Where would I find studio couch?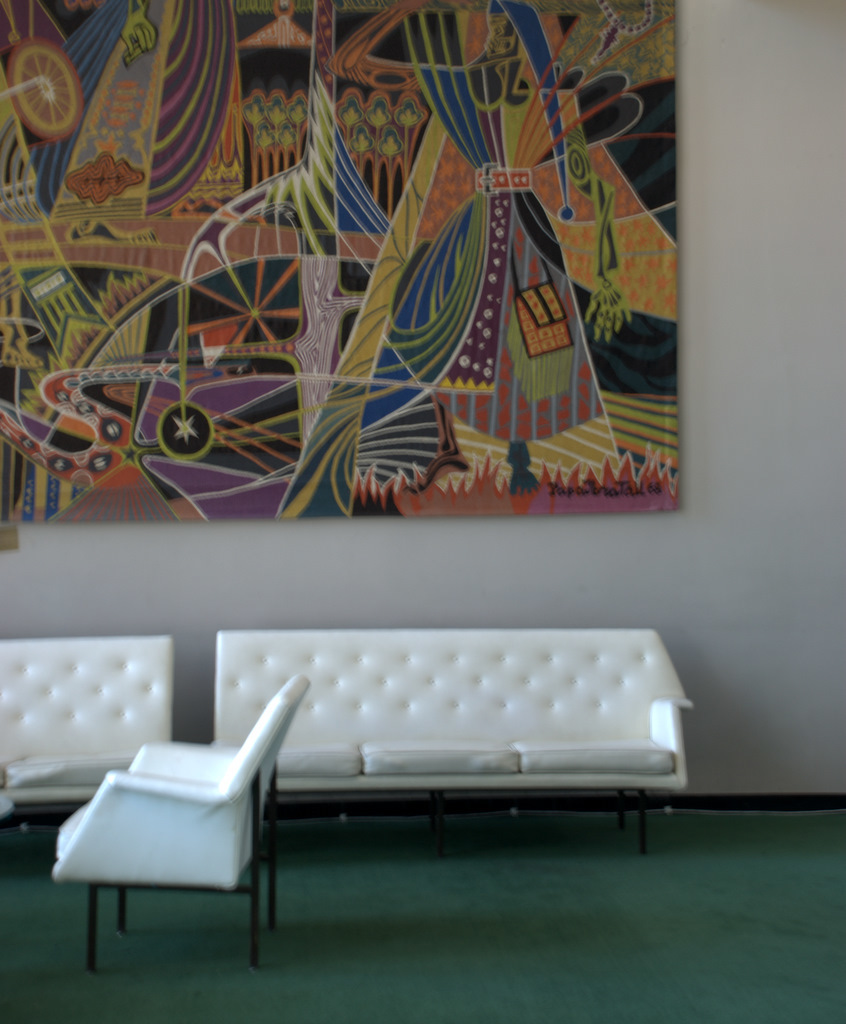
At 215, 630, 688, 864.
